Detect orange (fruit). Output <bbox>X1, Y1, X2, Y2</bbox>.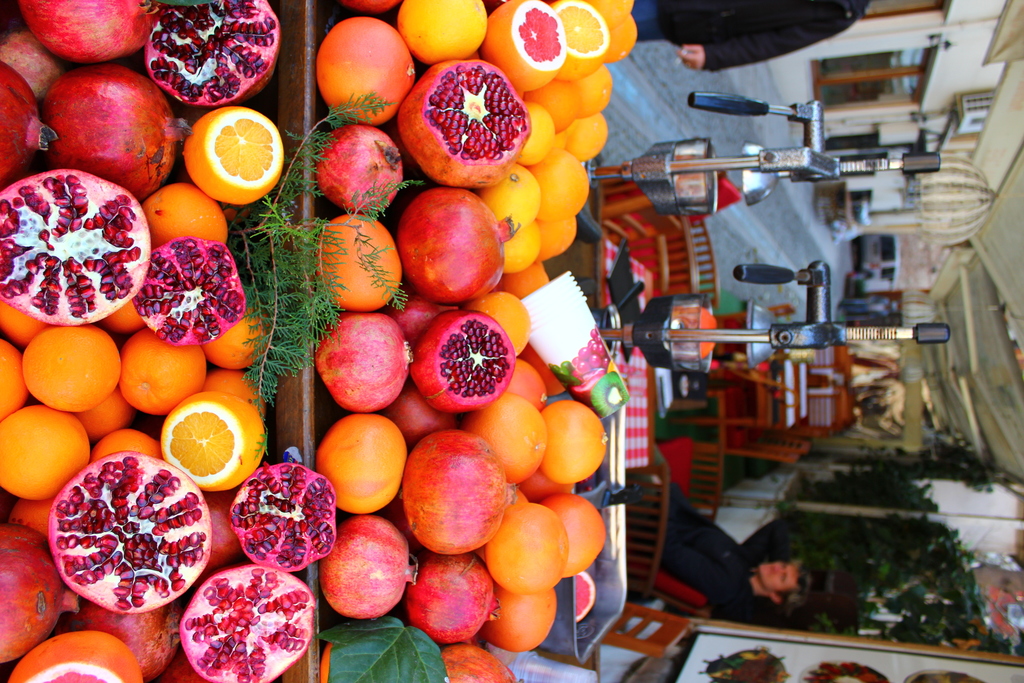
<bbox>518, 108, 561, 165</bbox>.
